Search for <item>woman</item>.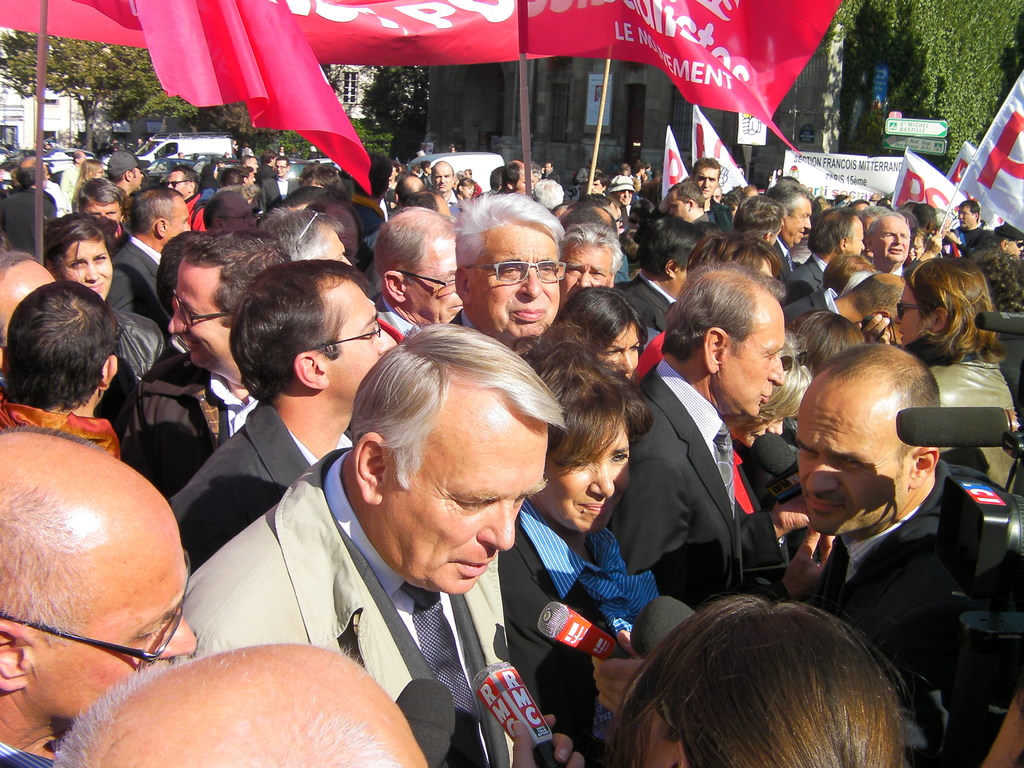
Found at bbox=[43, 210, 164, 382].
